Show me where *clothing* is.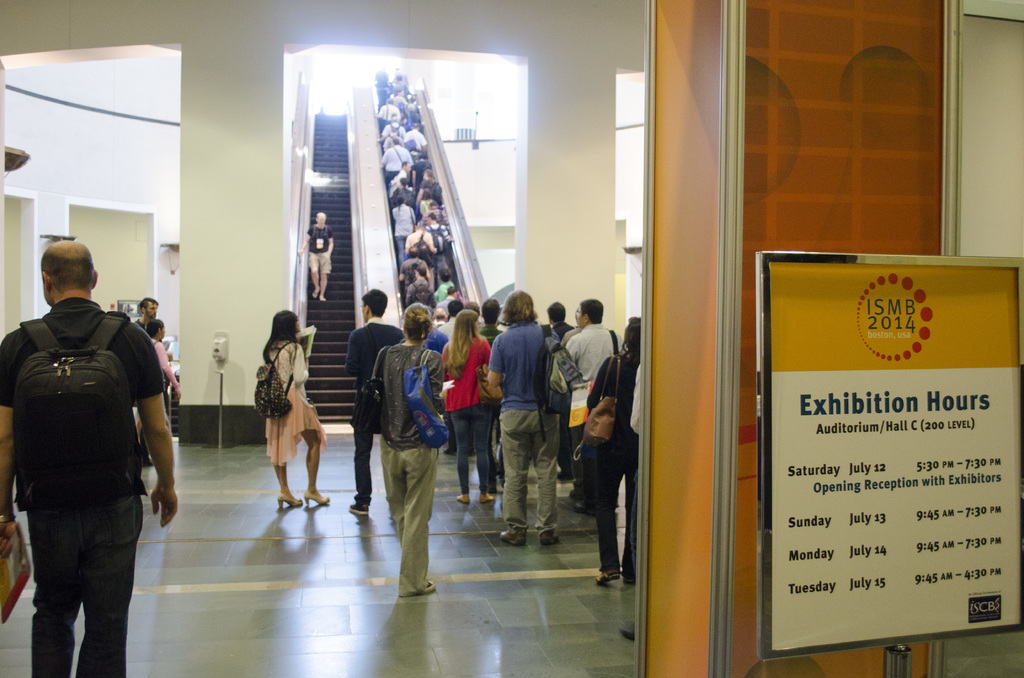
*clothing* is at 564,319,619,497.
